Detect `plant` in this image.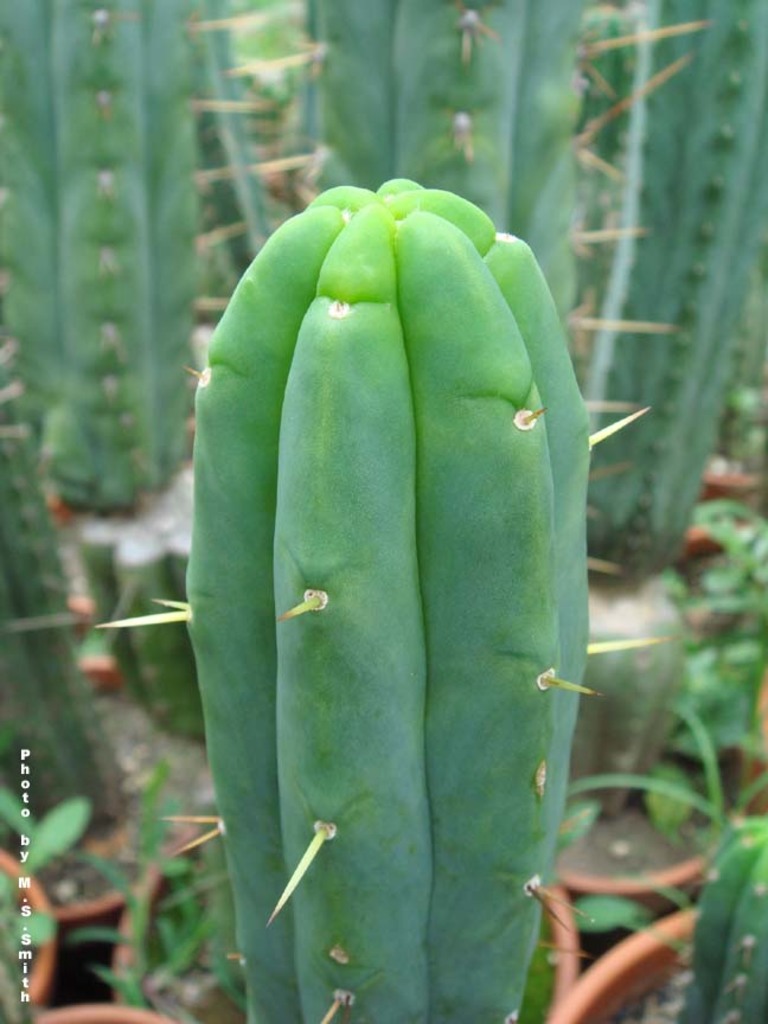
Detection: region(679, 397, 767, 621).
